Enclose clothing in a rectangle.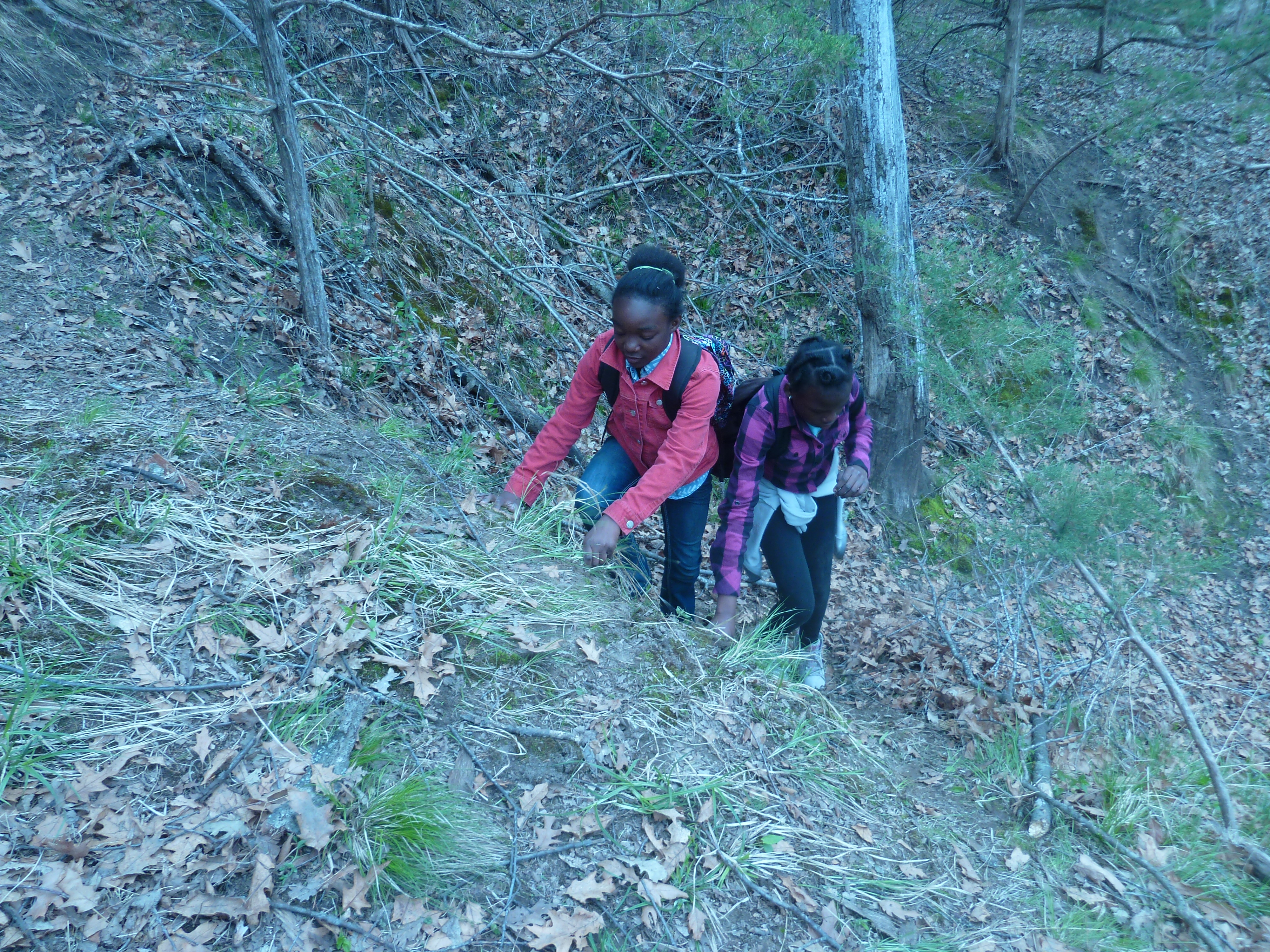
{"left": 232, "top": 118, "right": 277, "bottom": 183}.
